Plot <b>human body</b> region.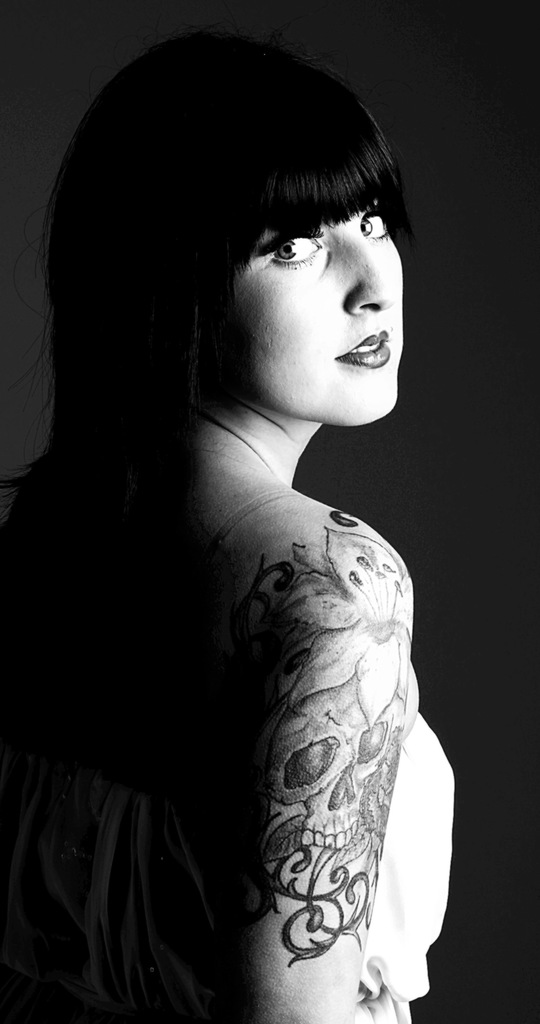
Plotted at [left=83, top=58, right=457, bottom=1023].
